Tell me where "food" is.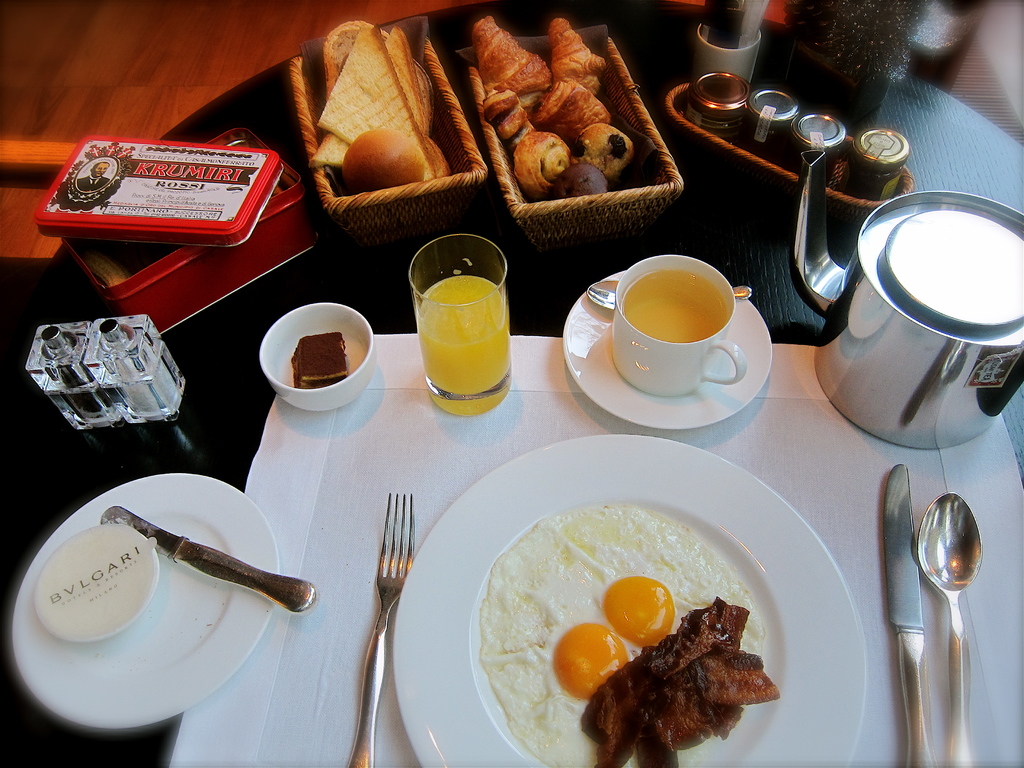
"food" is at [289, 333, 350, 390].
